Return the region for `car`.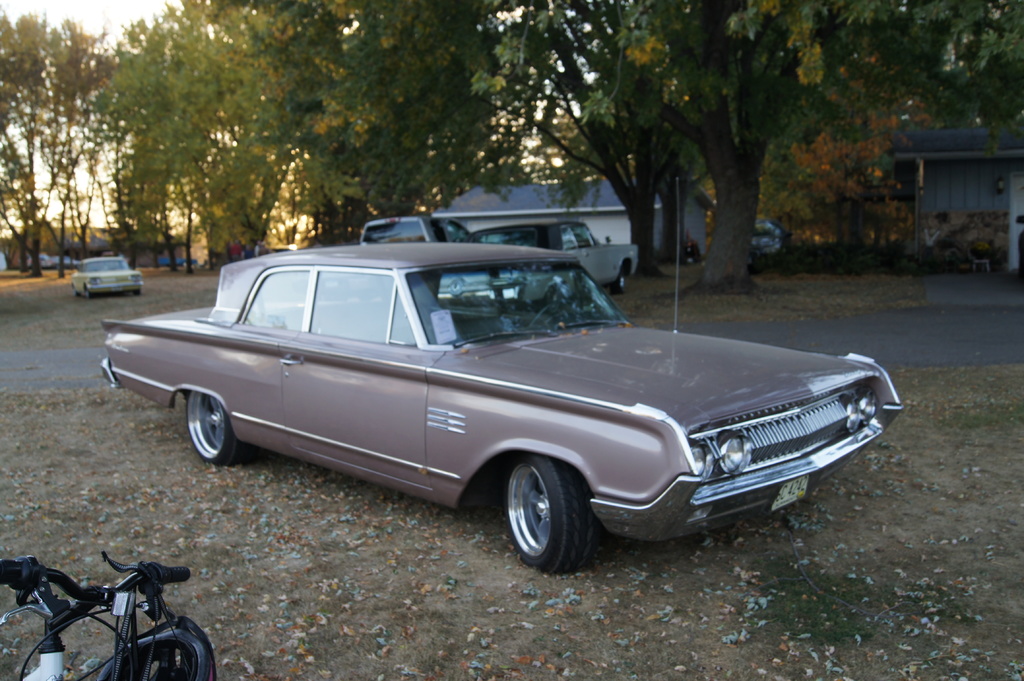
x1=74, y1=253, x2=148, y2=298.
